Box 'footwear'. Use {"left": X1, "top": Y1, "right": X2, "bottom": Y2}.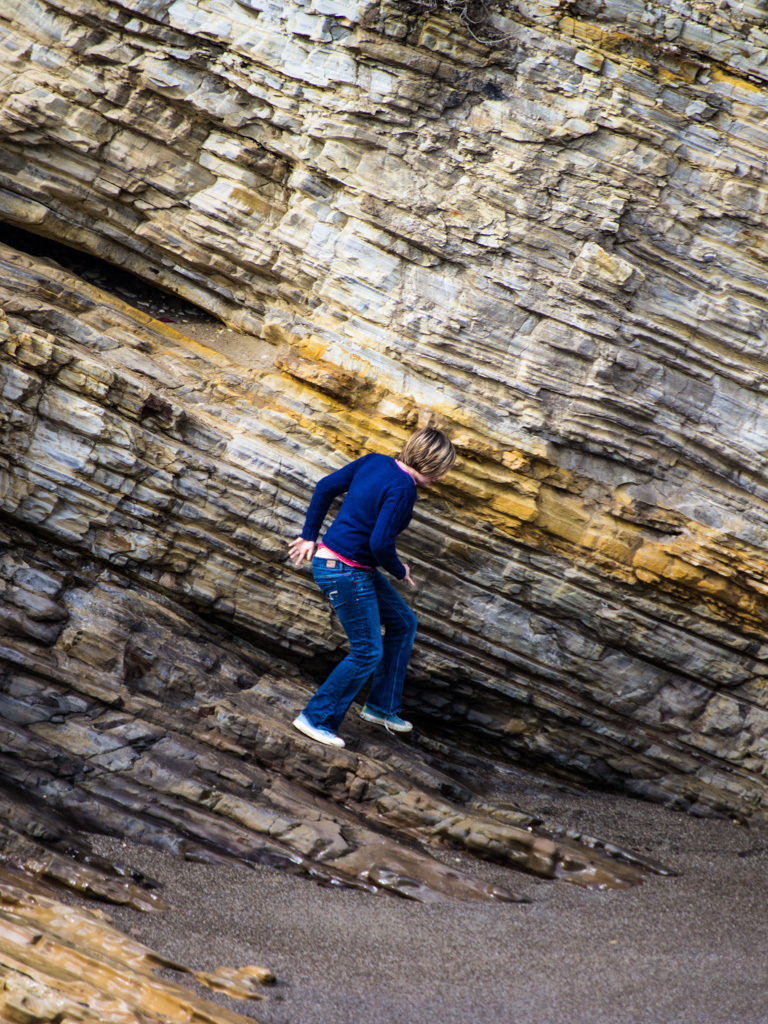
{"left": 358, "top": 699, "right": 410, "bottom": 735}.
